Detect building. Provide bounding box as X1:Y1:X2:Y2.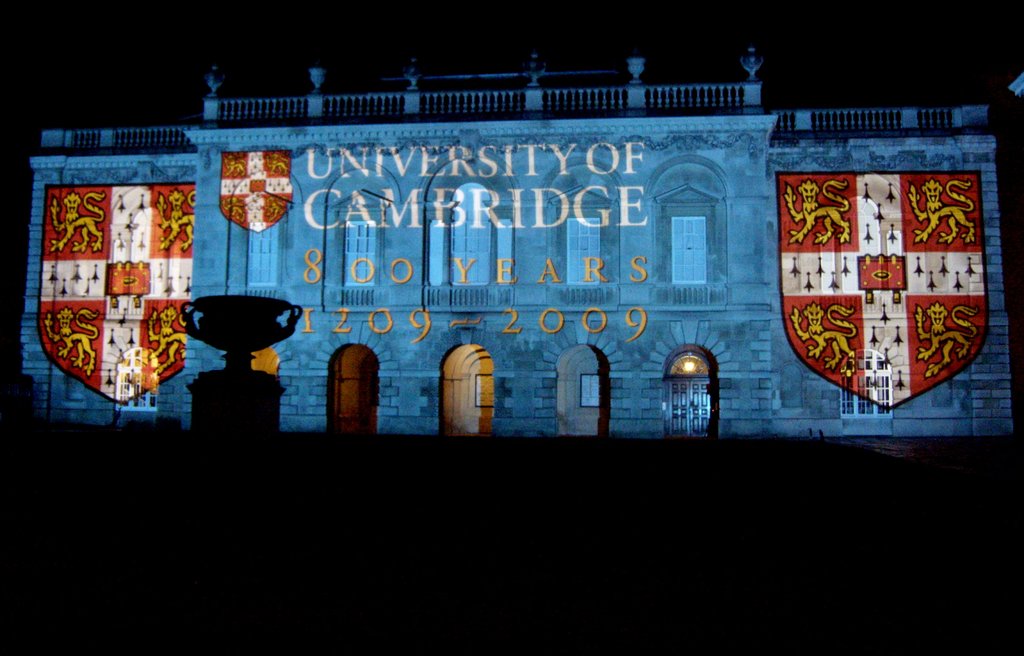
15:44:1016:435.
